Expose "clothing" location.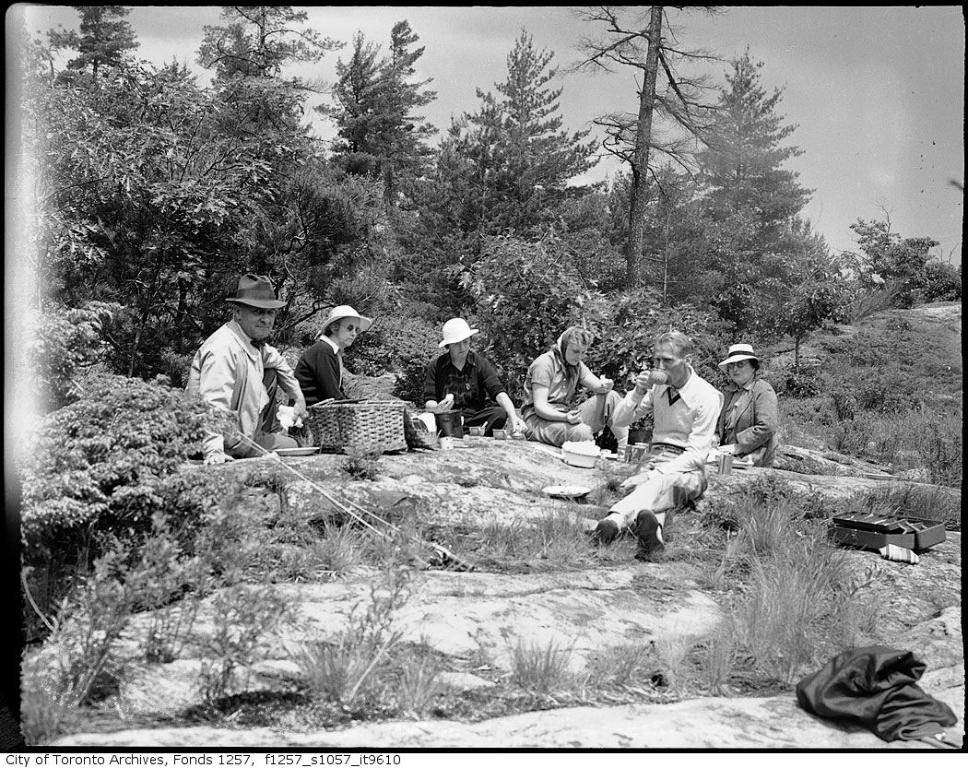
Exposed at bbox(717, 384, 778, 467).
